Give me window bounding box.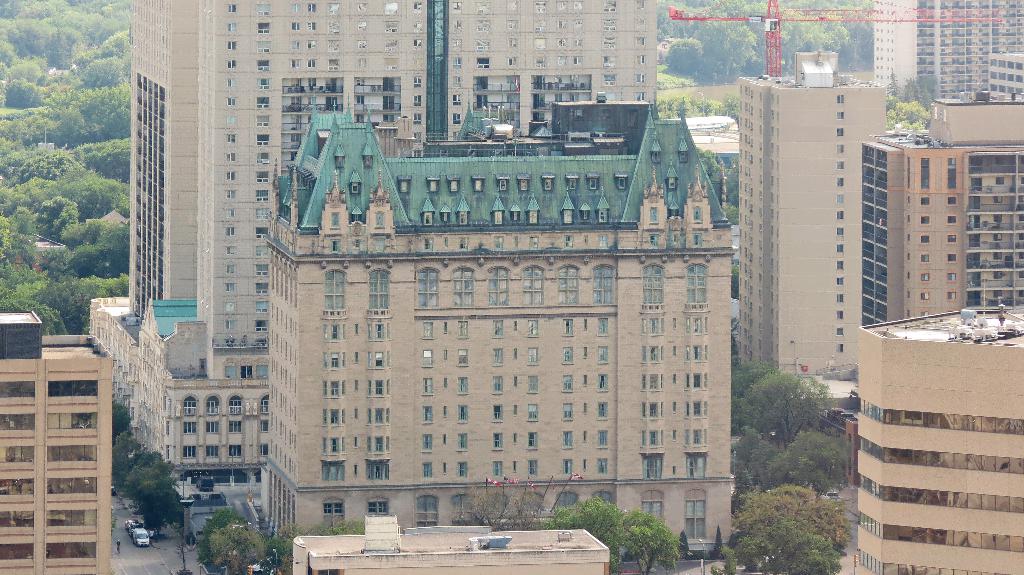
(684, 426, 708, 445).
